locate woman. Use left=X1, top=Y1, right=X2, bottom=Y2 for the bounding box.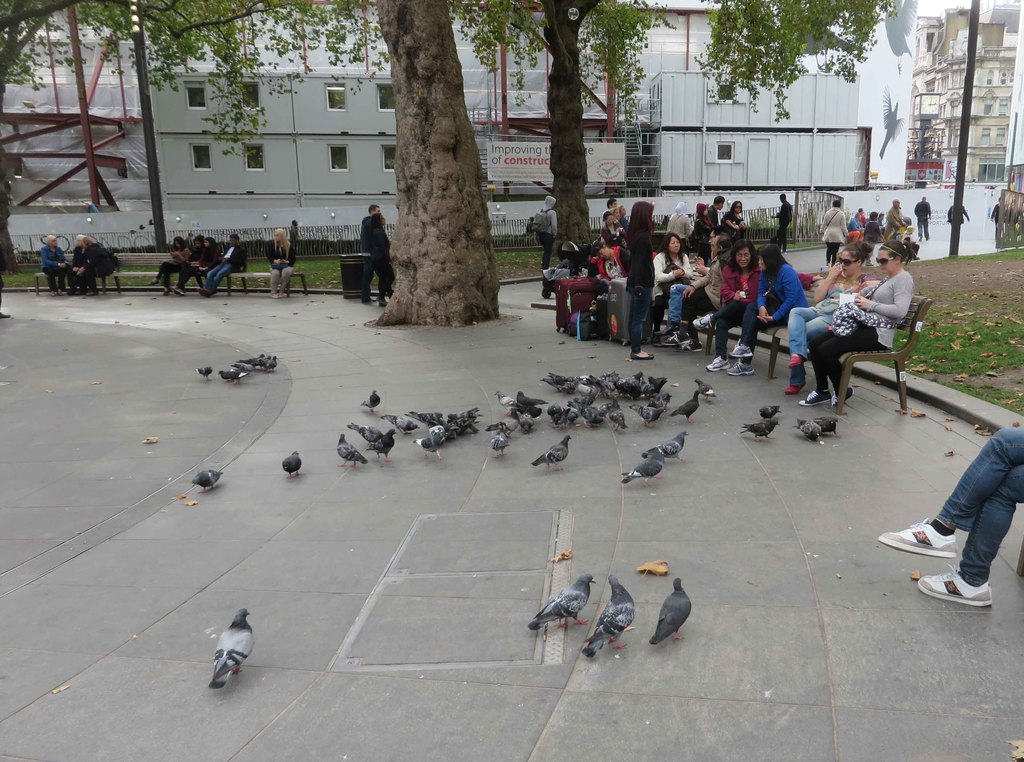
left=602, top=211, right=624, bottom=251.
